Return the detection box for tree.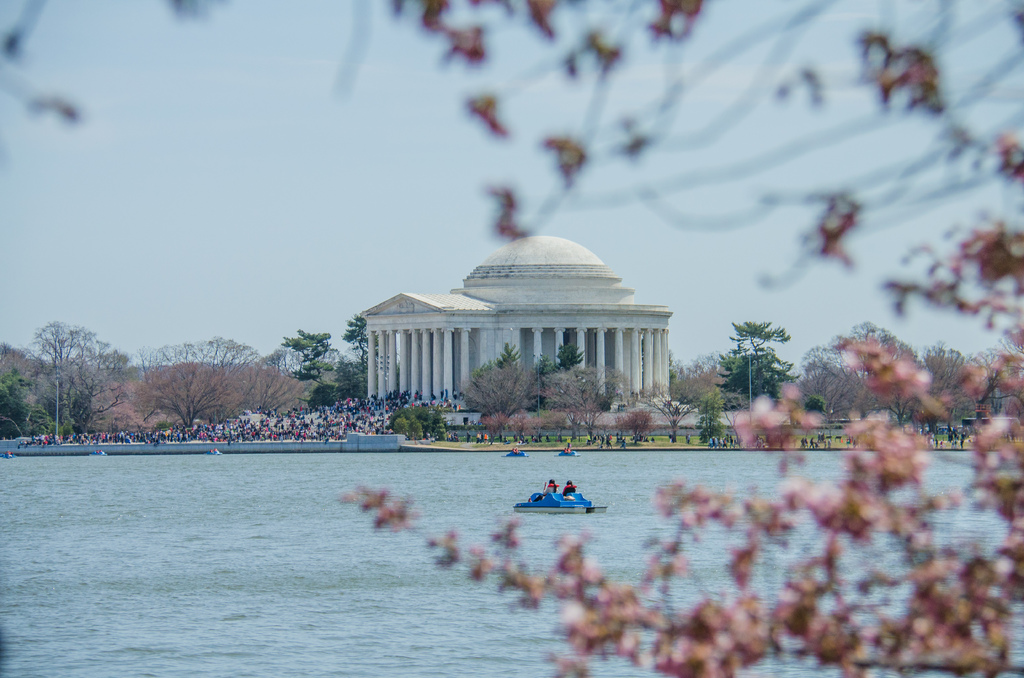
Rect(15, 405, 61, 428).
